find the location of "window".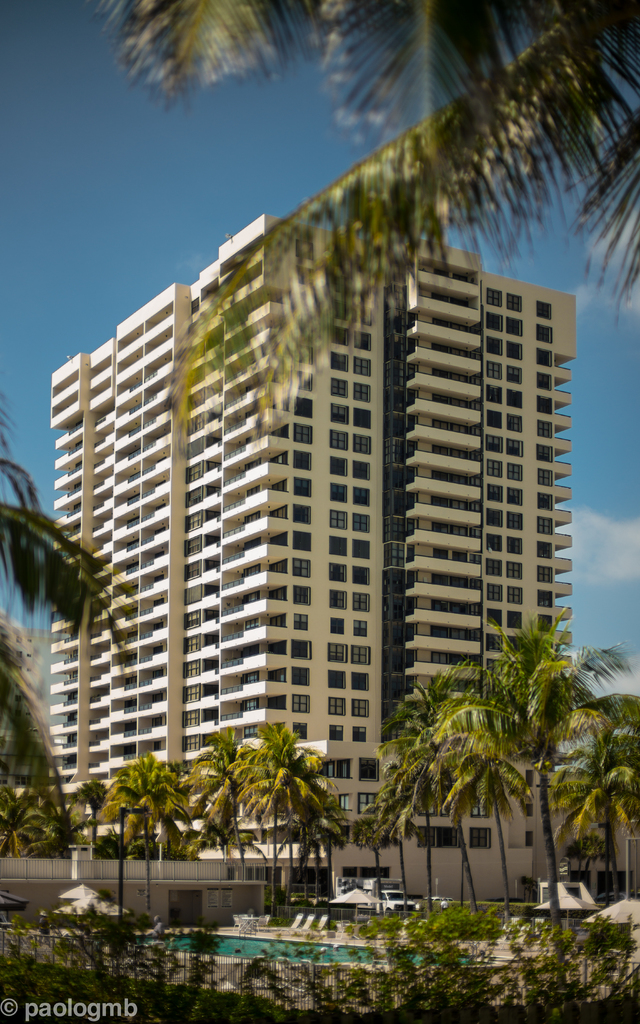
Location: 360/792/376/809.
